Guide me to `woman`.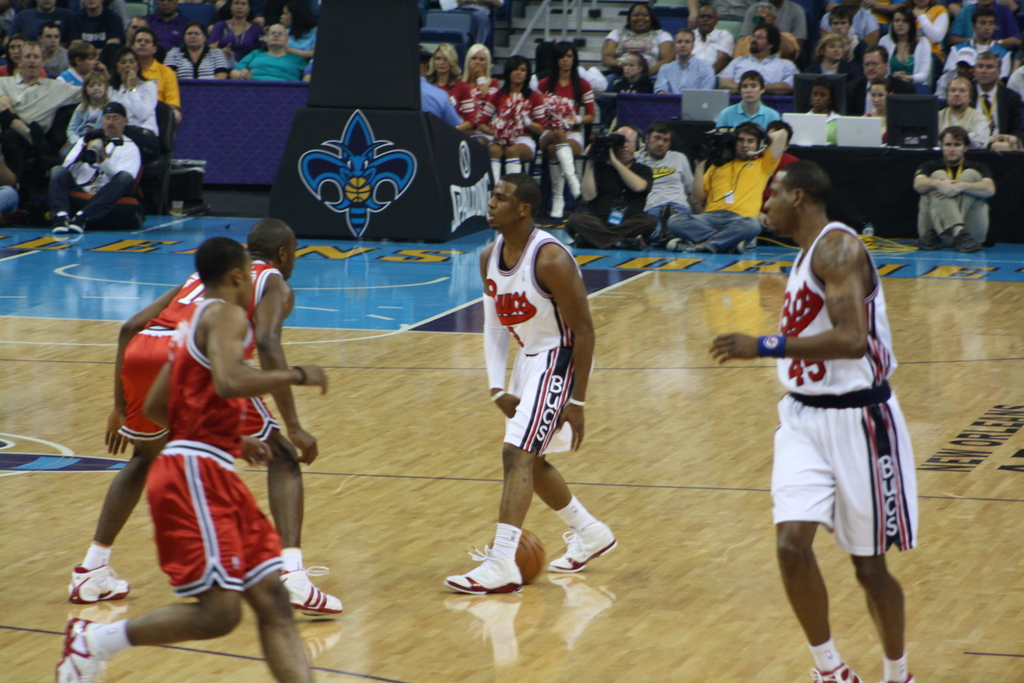
Guidance: [476, 56, 538, 195].
